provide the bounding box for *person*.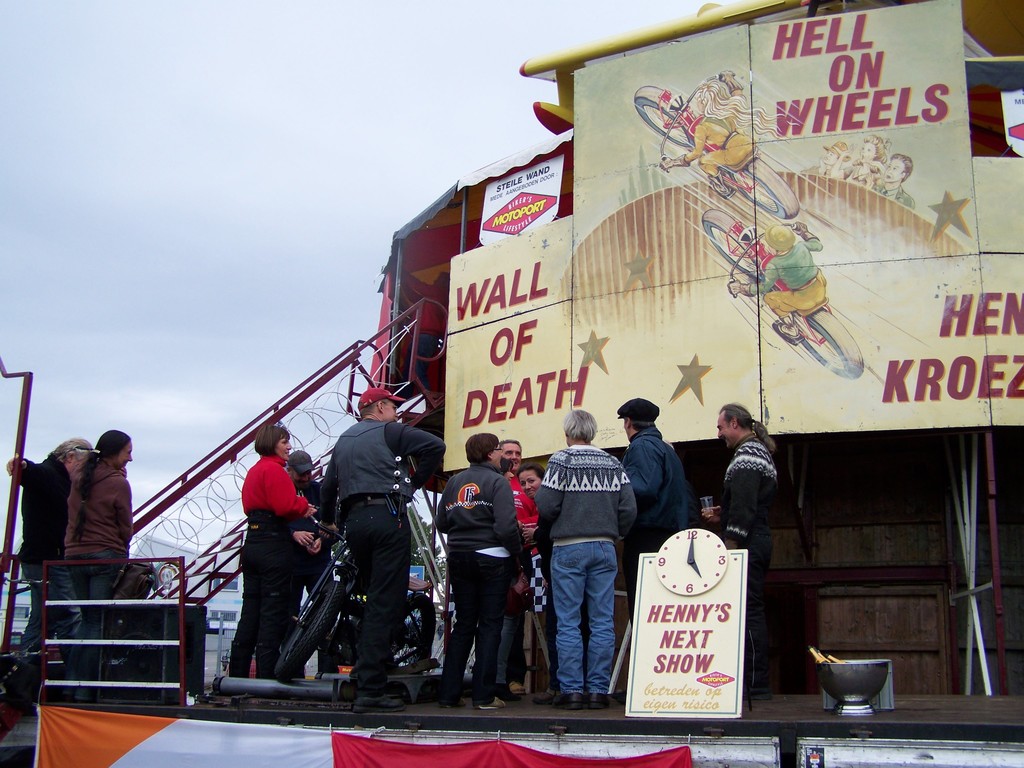
{"x1": 726, "y1": 217, "x2": 824, "y2": 336}.
